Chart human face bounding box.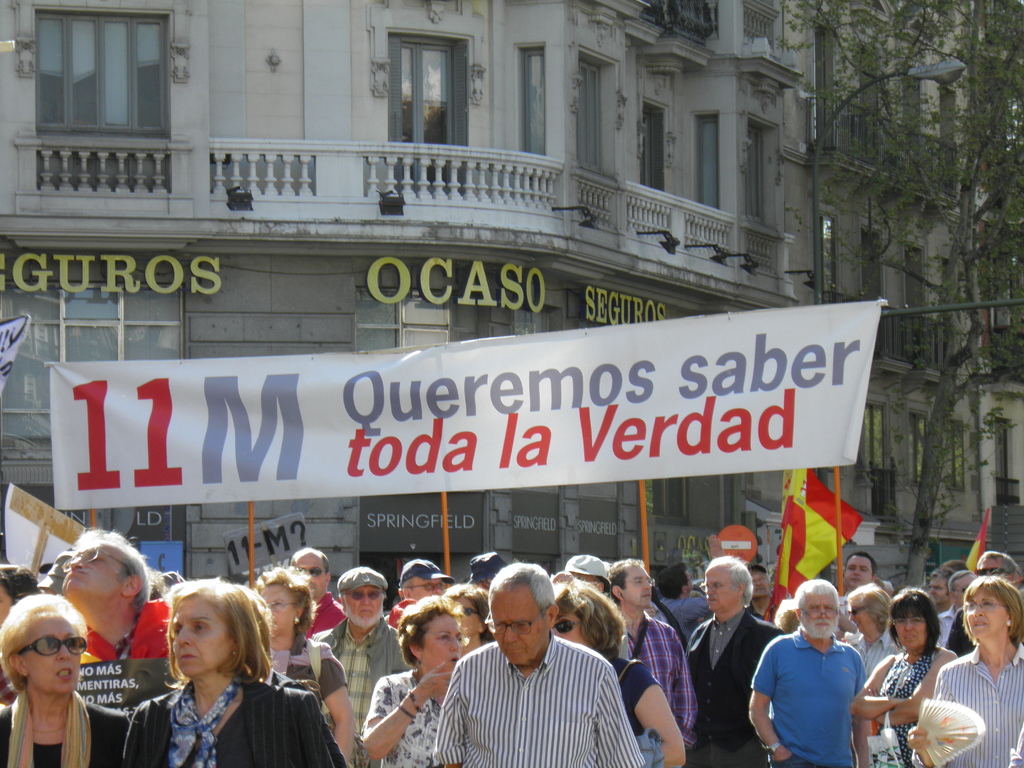
Charted: {"left": 420, "top": 614, "right": 467, "bottom": 680}.
